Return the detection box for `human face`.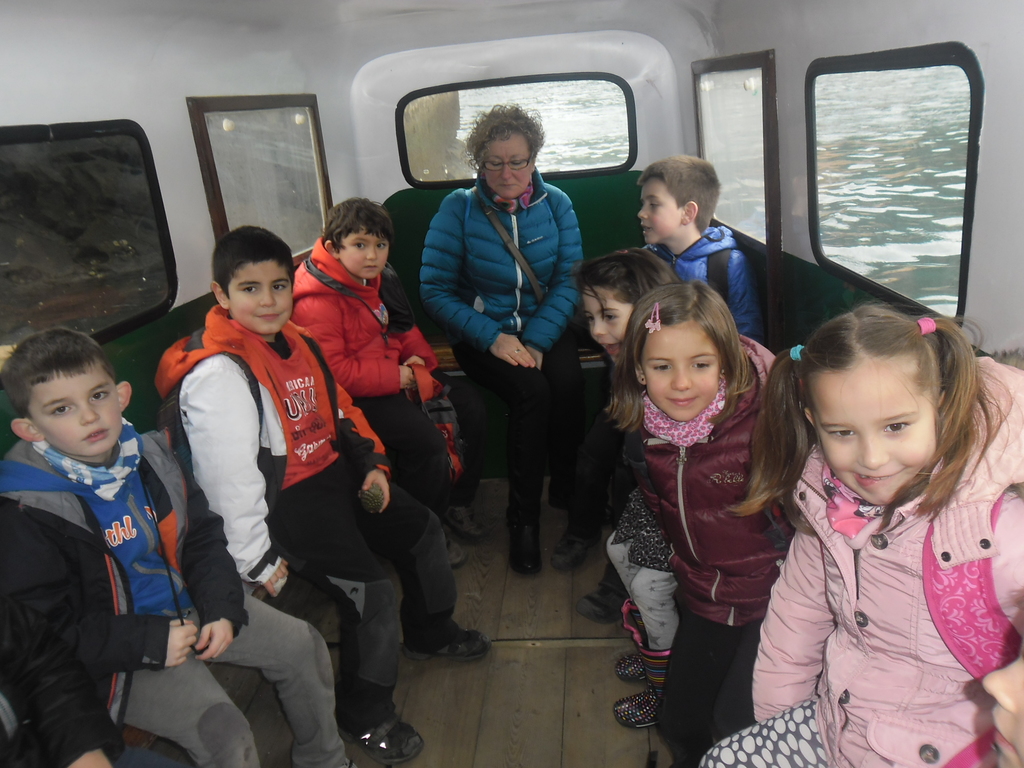
<region>644, 318, 715, 417</region>.
